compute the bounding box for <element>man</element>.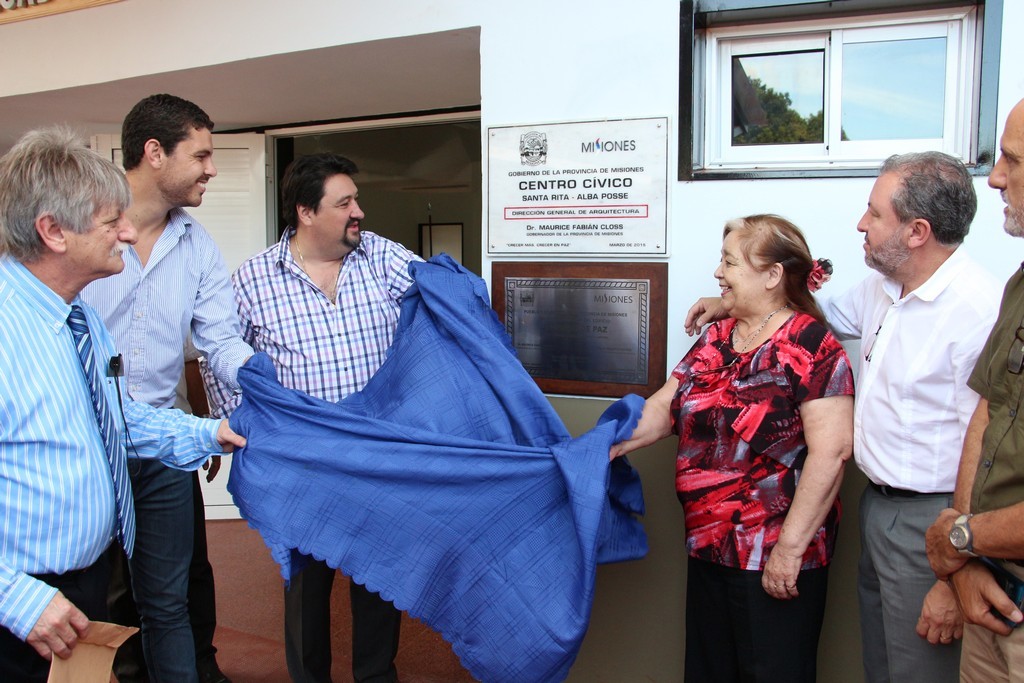
<region>917, 95, 1023, 678</region>.
